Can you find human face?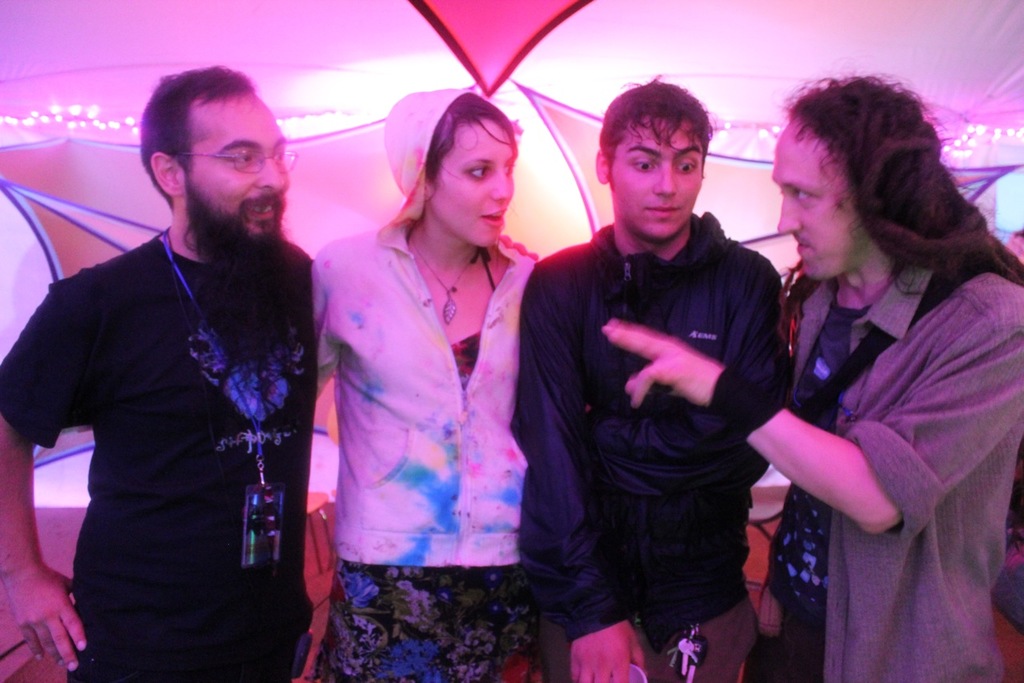
Yes, bounding box: 611 117 703 238.
